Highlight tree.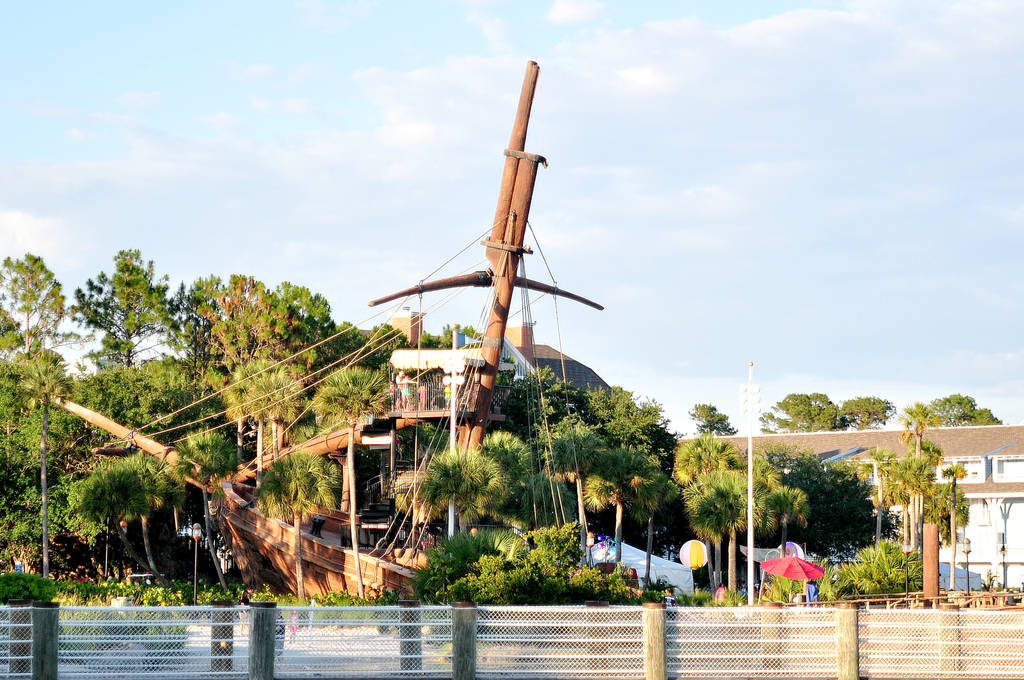
Highlighted region: region(577, 441, 659, 562).
